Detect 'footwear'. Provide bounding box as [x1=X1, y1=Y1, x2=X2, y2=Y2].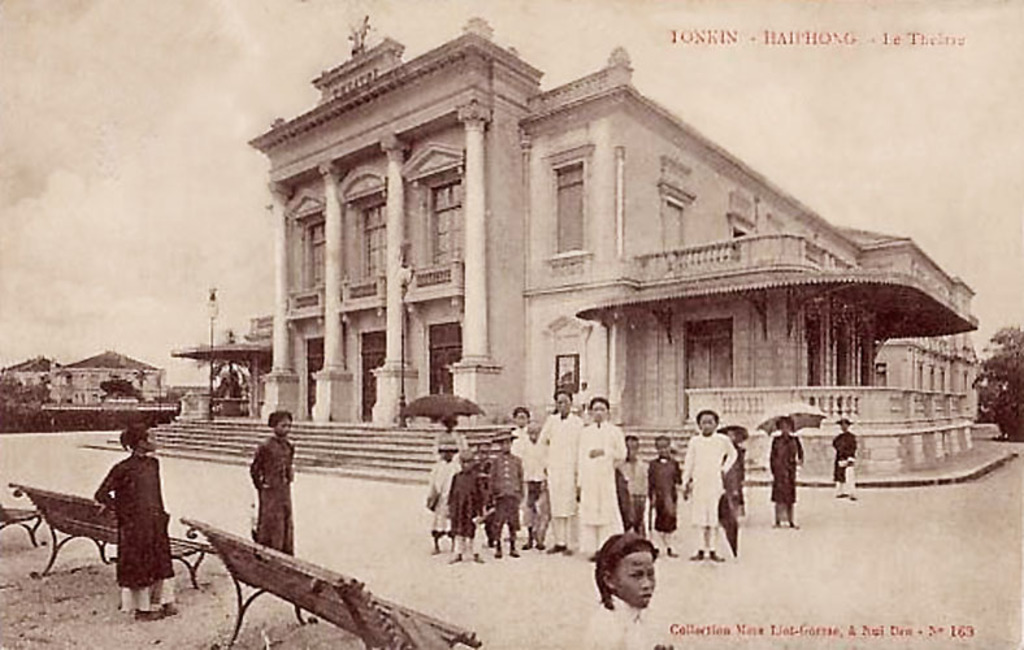
[x1=533, y1=532, x2=543, y2=549].
